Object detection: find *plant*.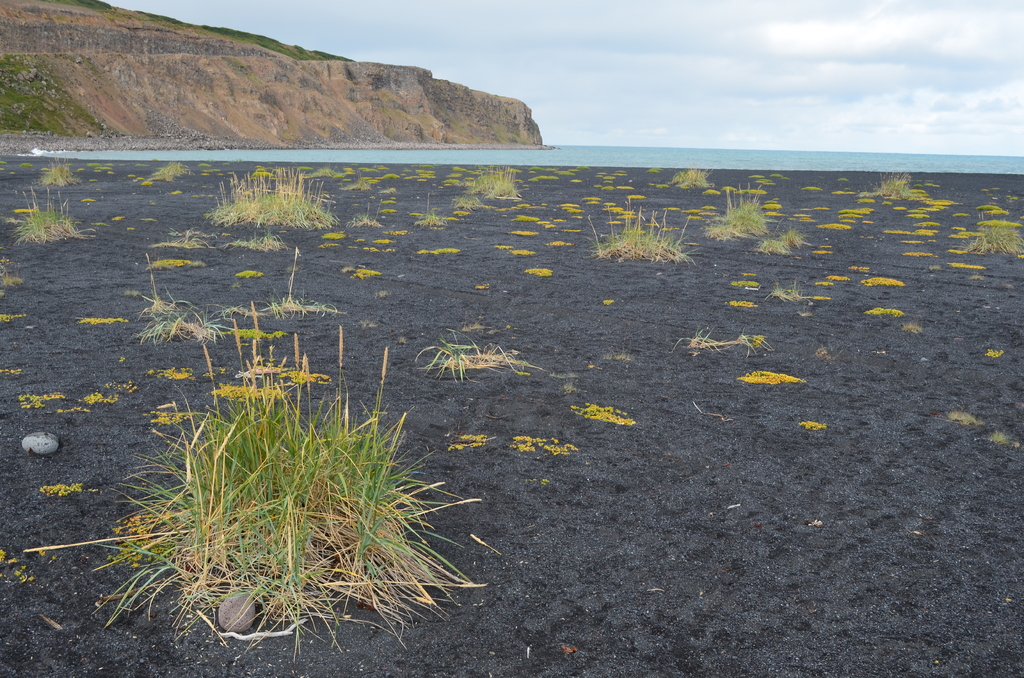
374:238:391:243.
